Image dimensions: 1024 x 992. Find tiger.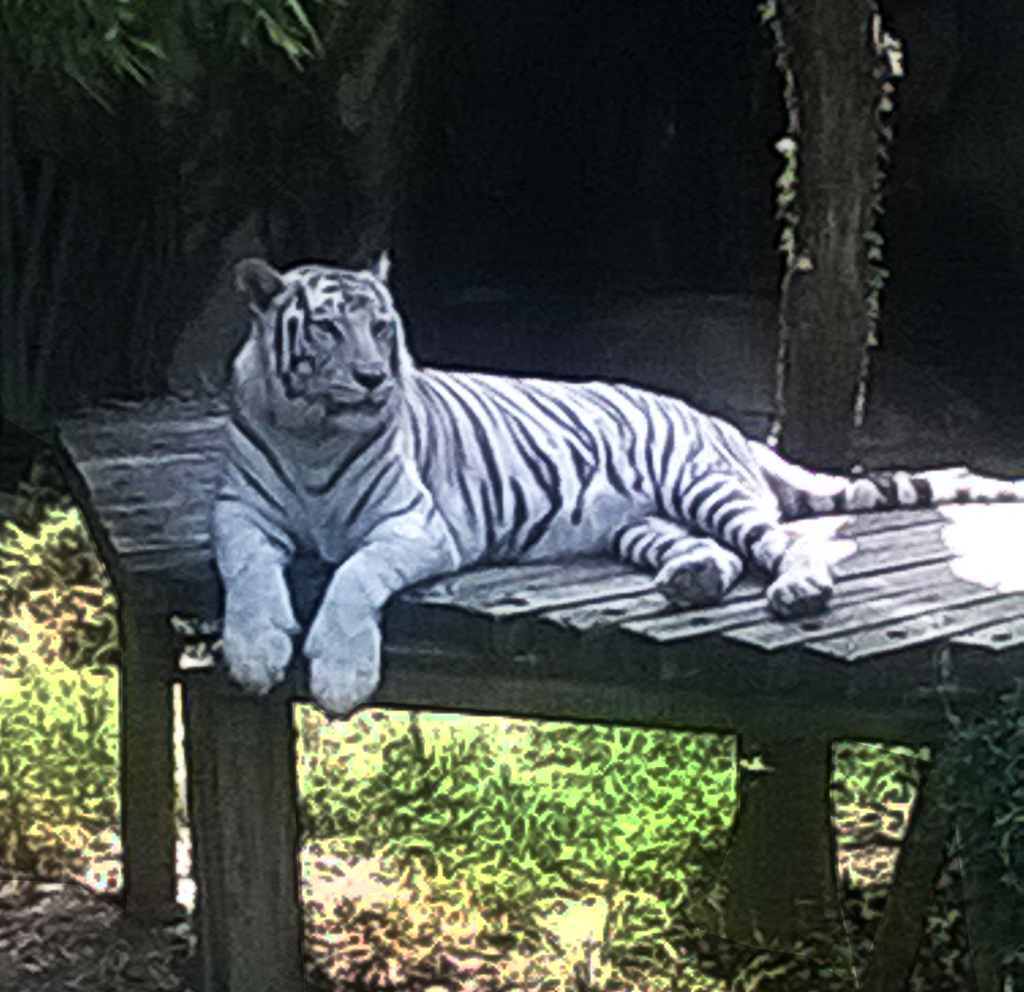
x1=212 y1=249 x2=1019 y2=720.
